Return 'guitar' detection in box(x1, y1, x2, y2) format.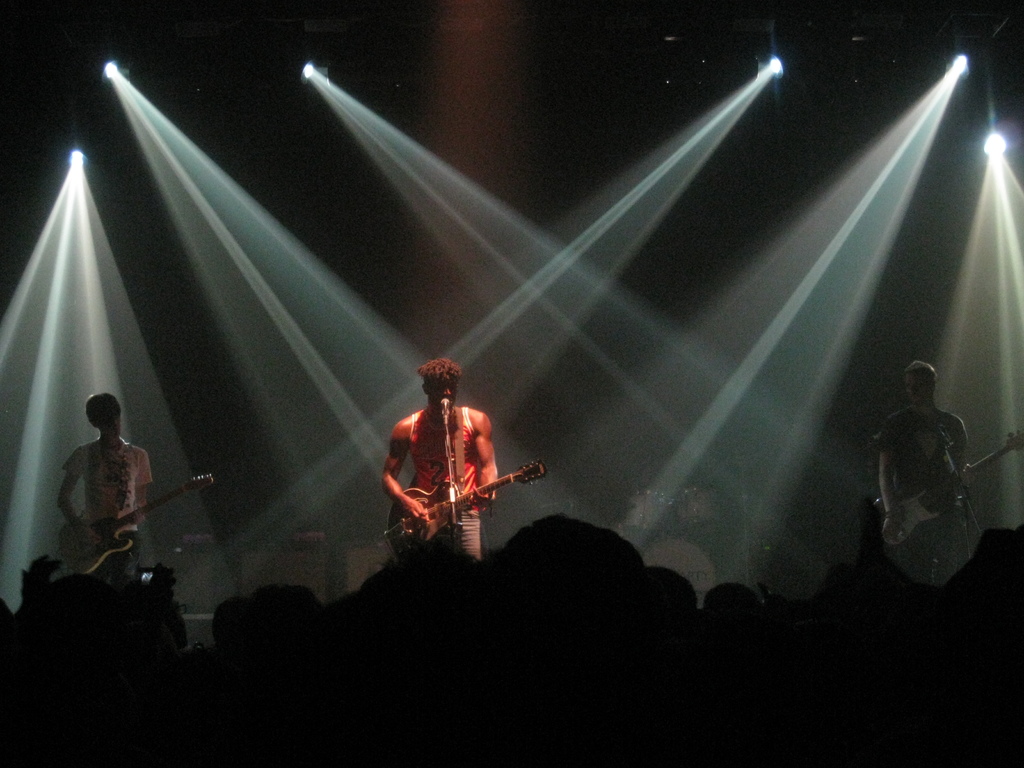
box(378, 464, 546, 563).
